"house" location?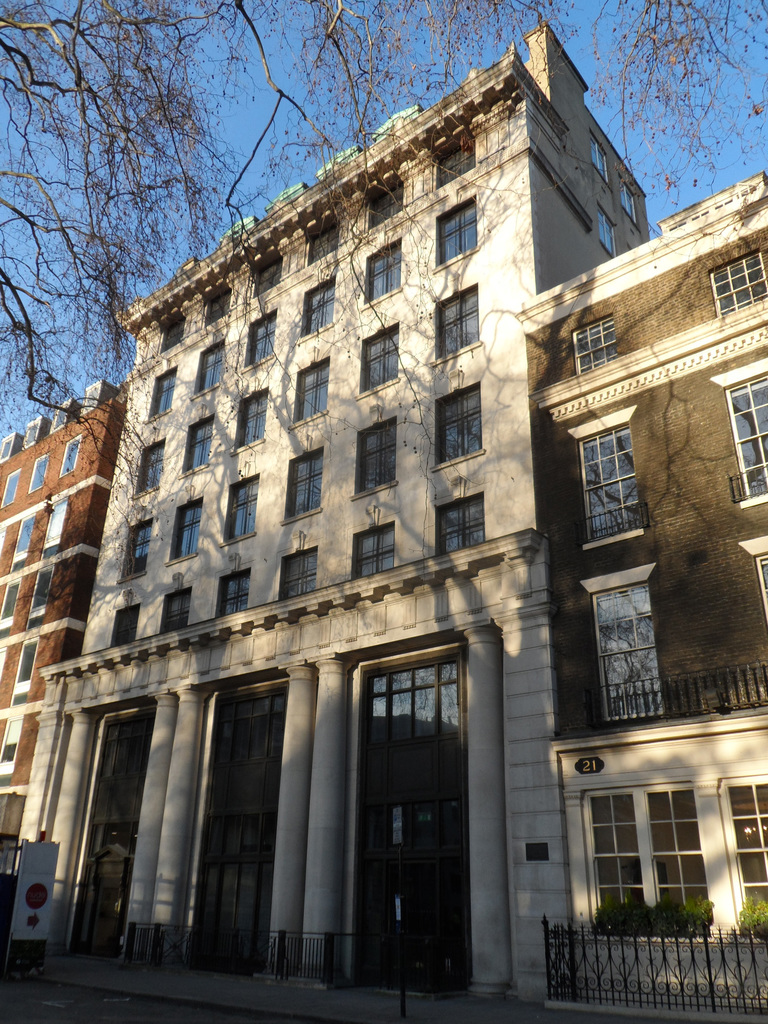
(0,378,129,922)
